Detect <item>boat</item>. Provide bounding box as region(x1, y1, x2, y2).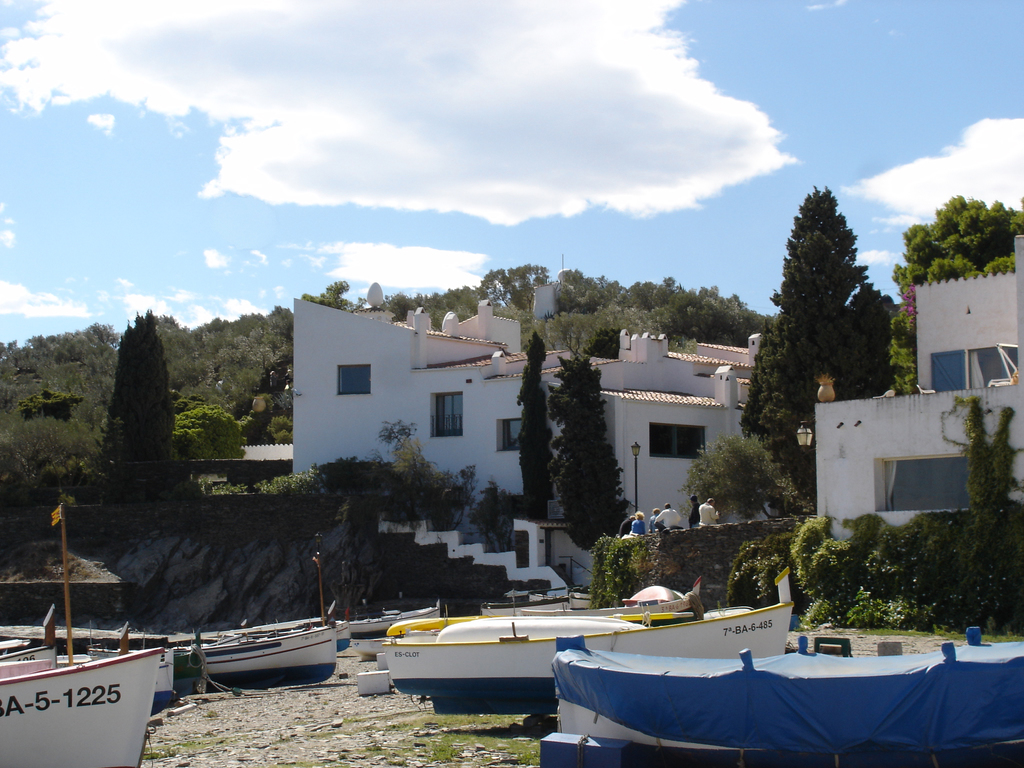
region(0, 653, 162, 767).
